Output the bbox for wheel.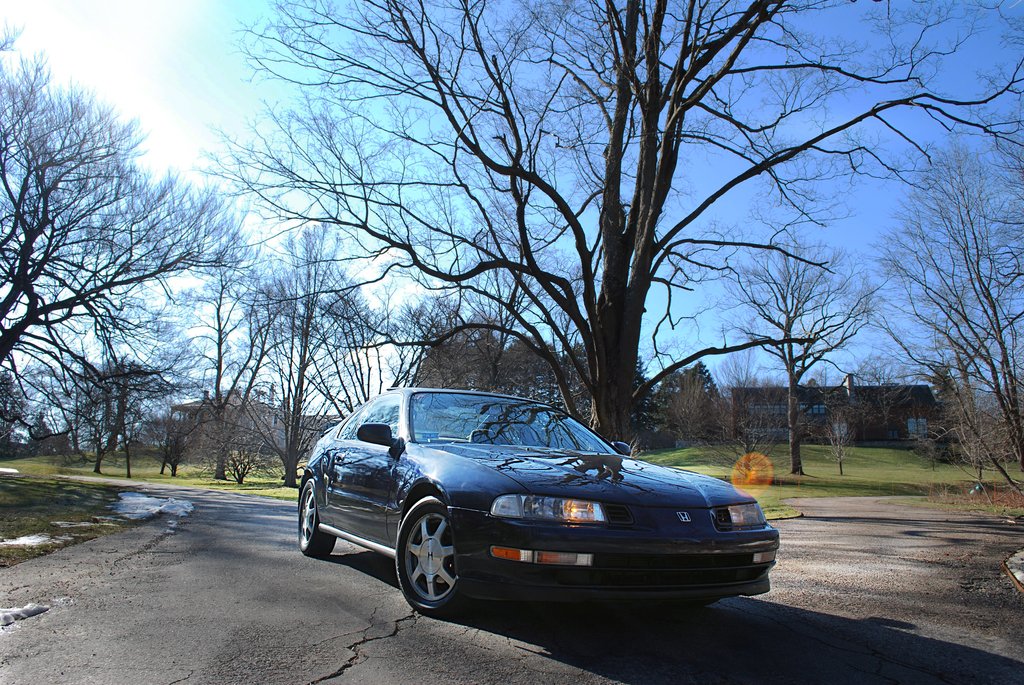
(left=397, top=494, right=465, bottom=615).
